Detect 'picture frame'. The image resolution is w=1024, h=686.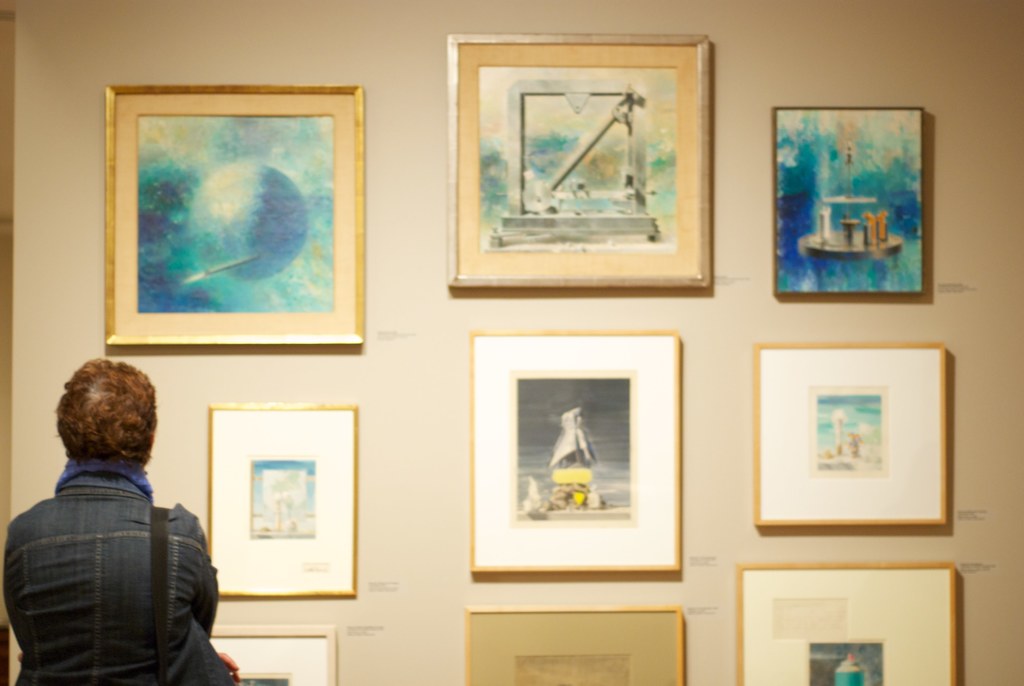
rect(769, 107, 931, 298).
